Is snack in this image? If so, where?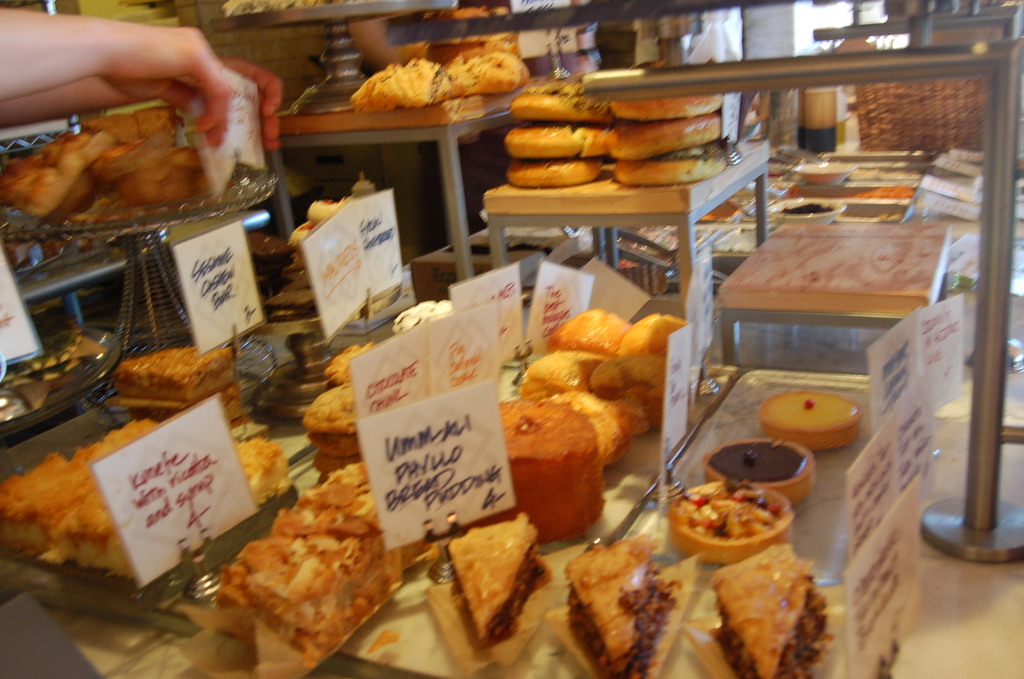
Yes, at <bbox>605, 98, 725, 117</bbox>.
